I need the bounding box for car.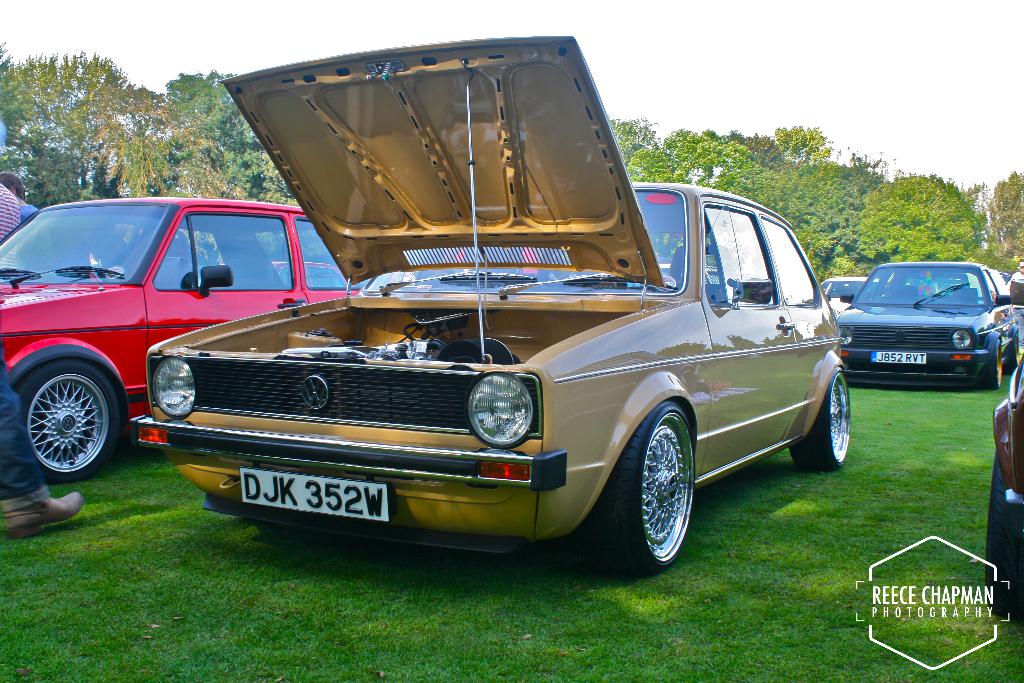
Here it is: 0, 202, 362, 477.
